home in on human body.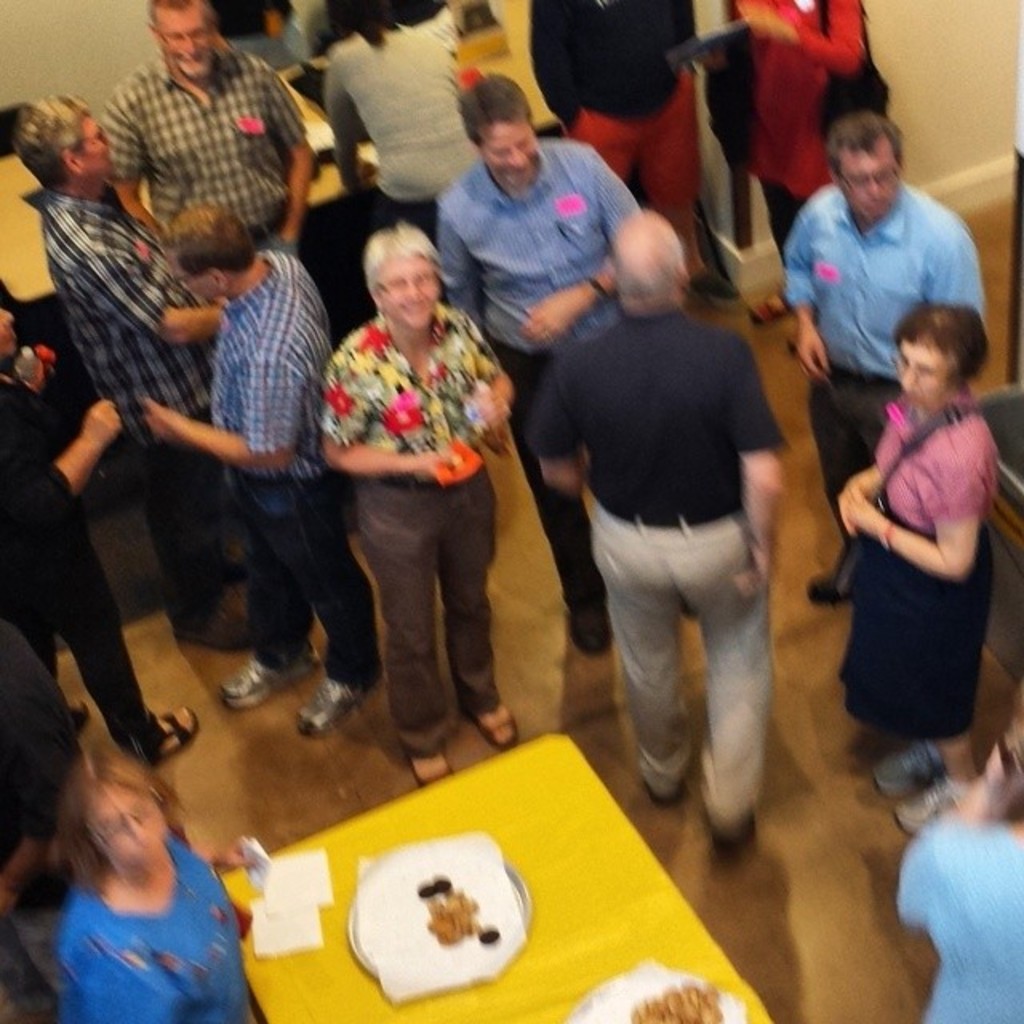
Homed in at 531 208 776 843.
